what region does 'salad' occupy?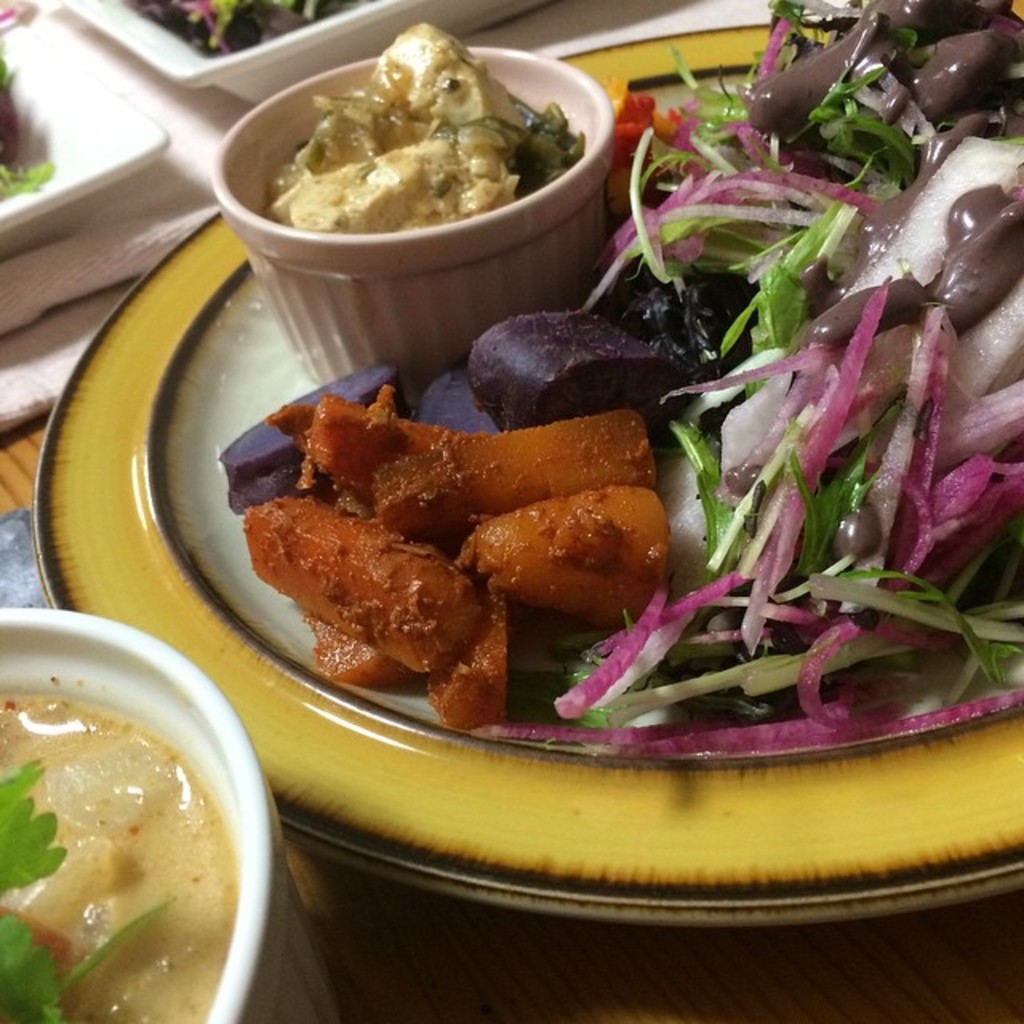
l=528, t=0, r=1011, b=870.
